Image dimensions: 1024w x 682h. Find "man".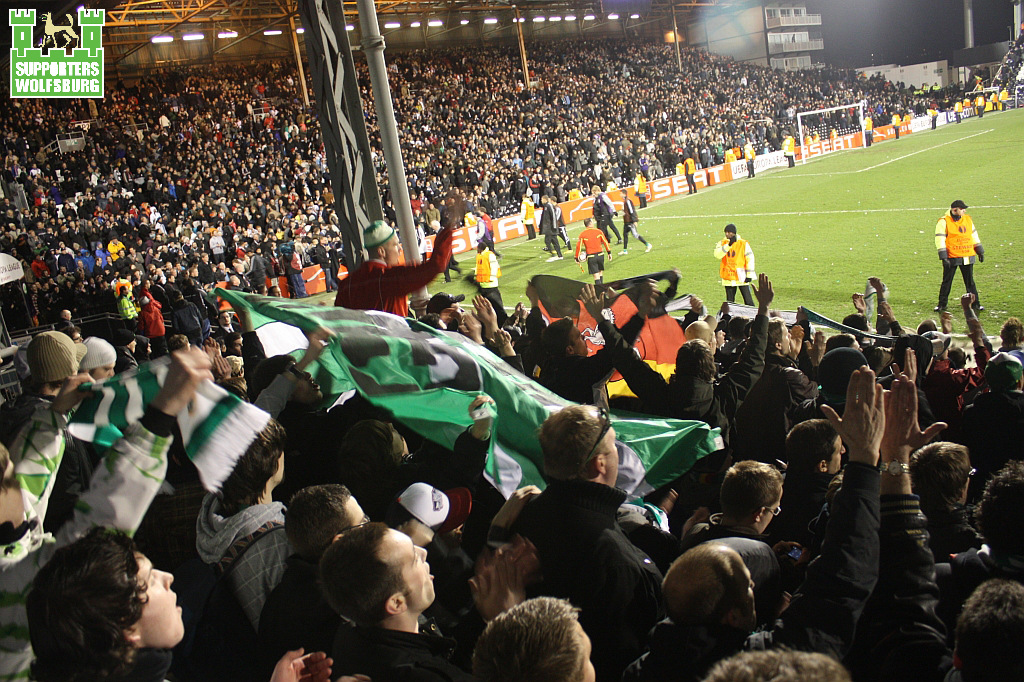
l=519, t=399, r=659, b=681.
